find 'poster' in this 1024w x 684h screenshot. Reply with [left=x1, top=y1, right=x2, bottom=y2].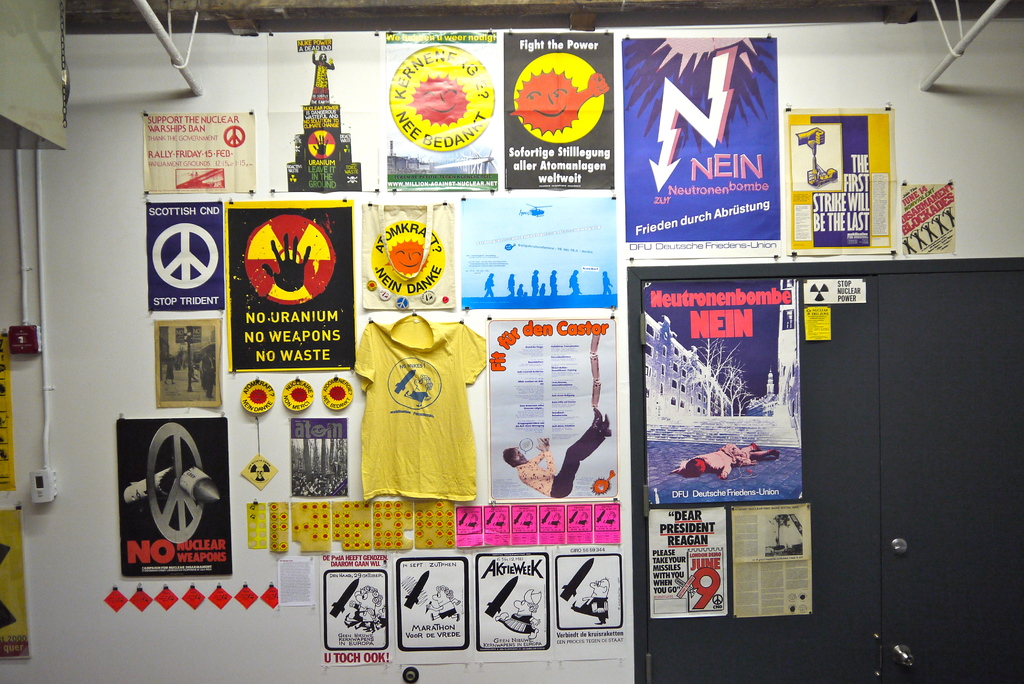
[left=730, top=505, right=814, bottom=617].
